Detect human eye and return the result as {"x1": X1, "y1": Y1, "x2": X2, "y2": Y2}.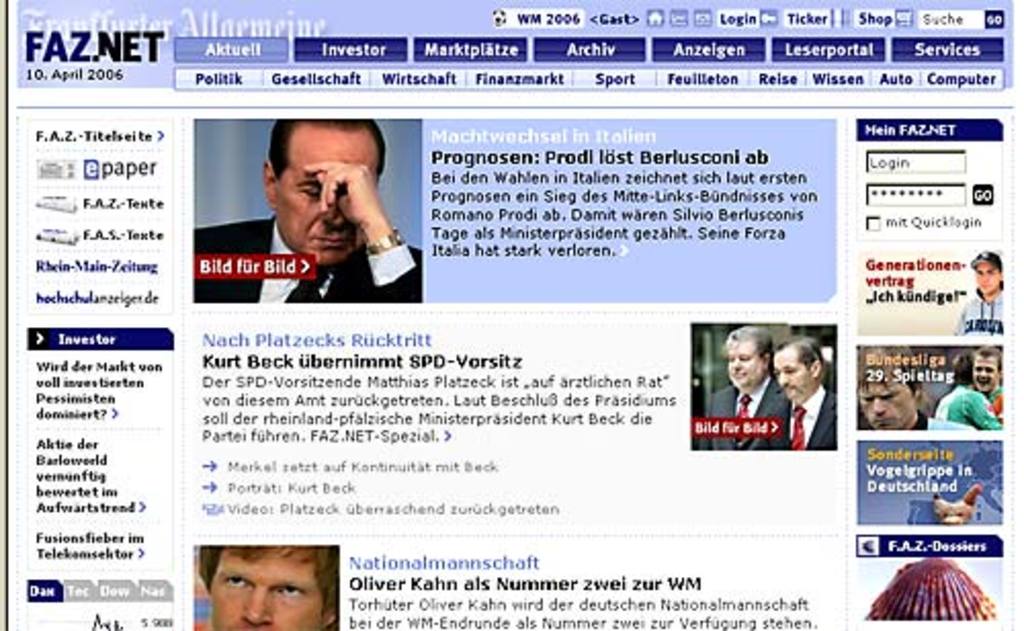
{"x1": 274, "y1": 586, "x2": 305, "y2": 600}.
